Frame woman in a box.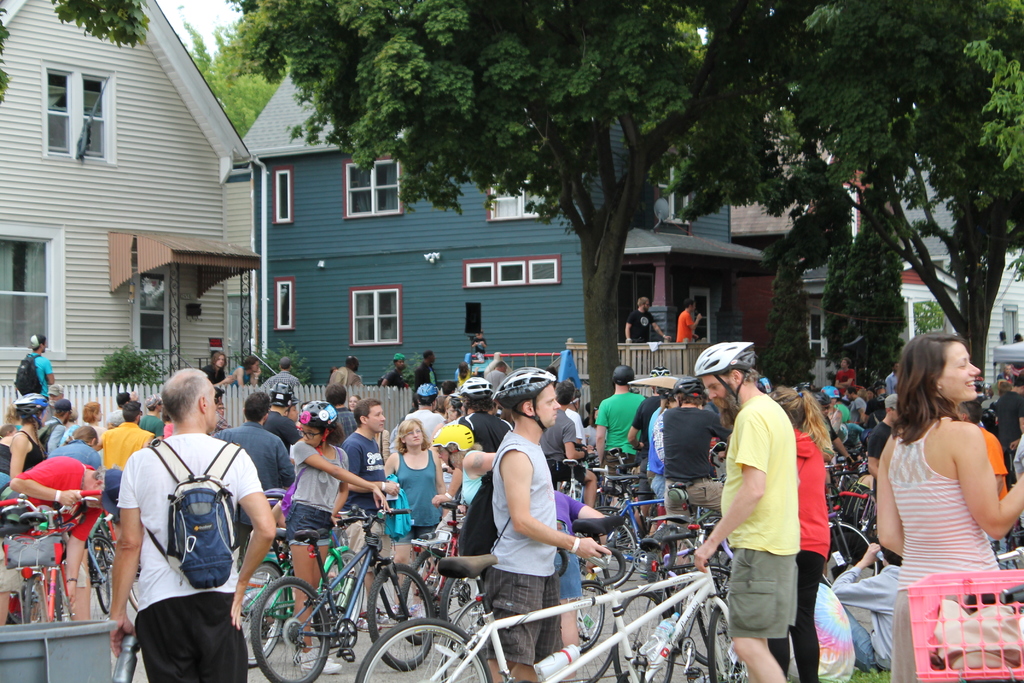
0 393 51 488.
